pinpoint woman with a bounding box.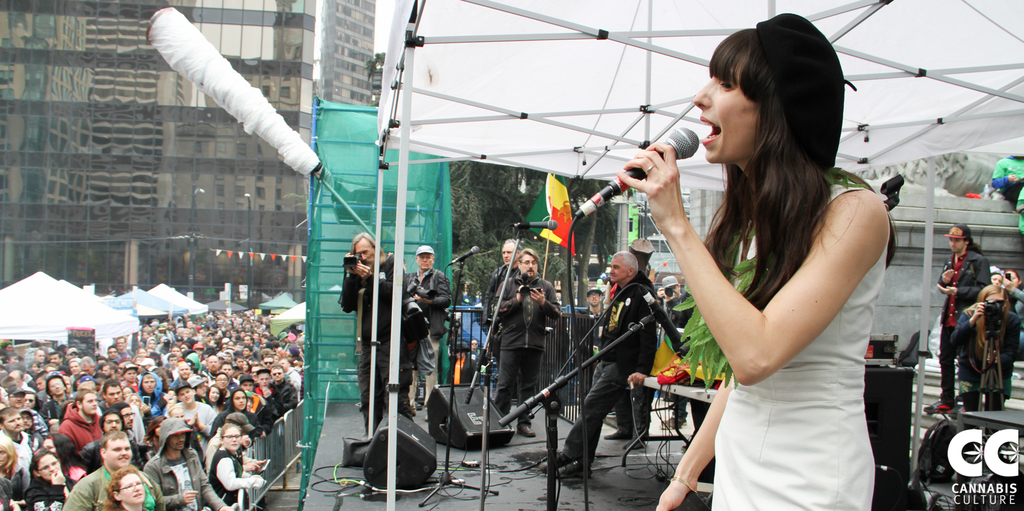
locate(206, 382, 221, 409).
